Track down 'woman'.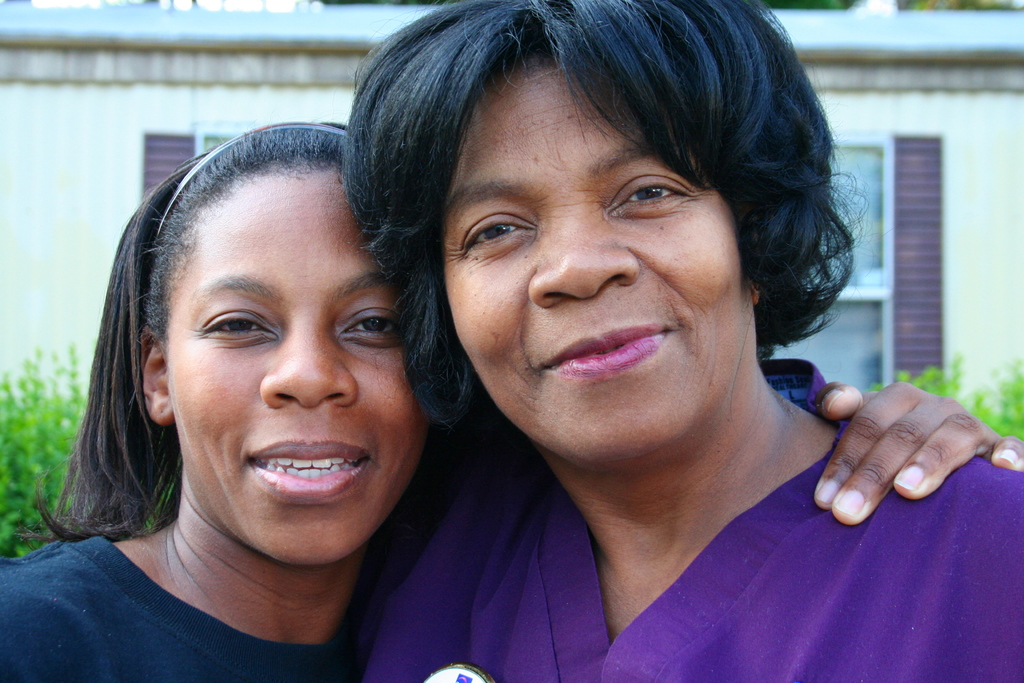
Tracked to bbox=[343, 0, 1023, 682].
